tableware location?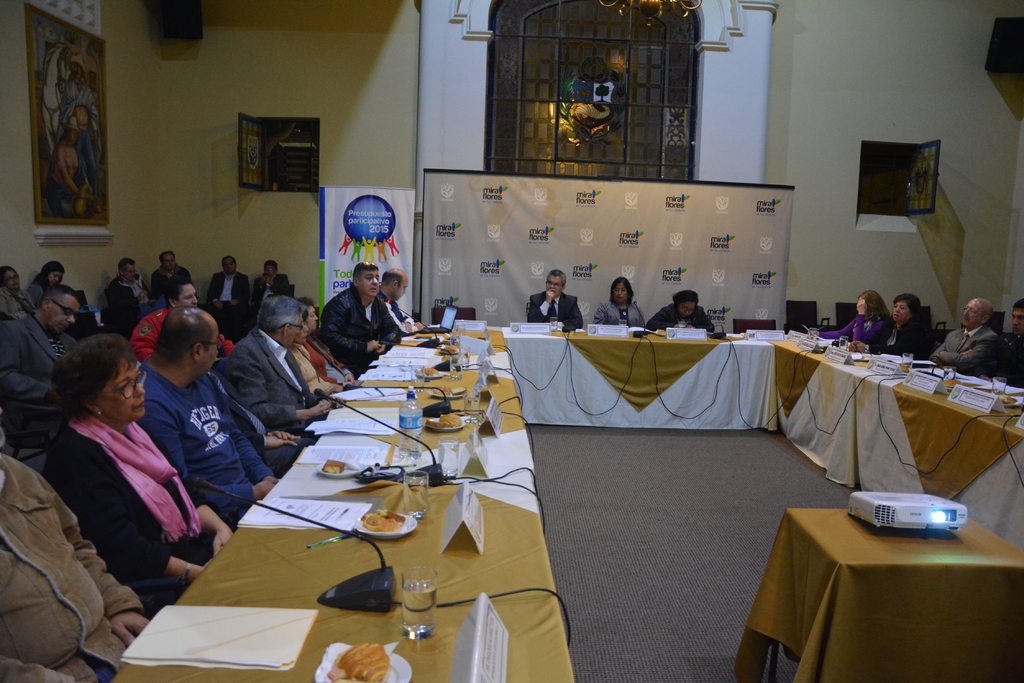
675, 319, 686, 327
